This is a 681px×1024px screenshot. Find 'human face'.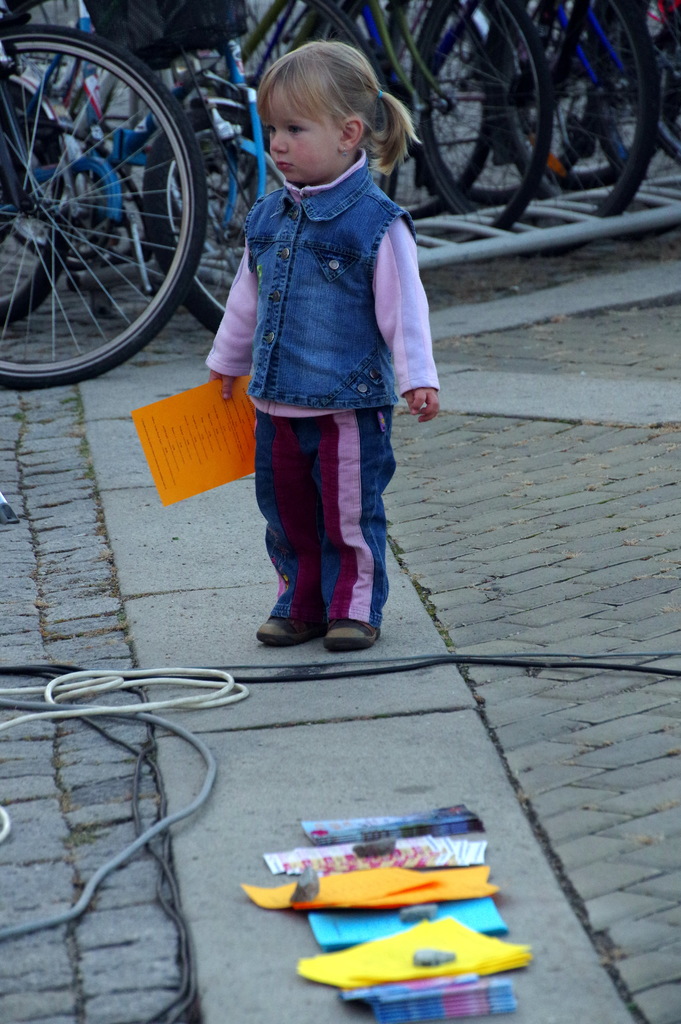
Bounding box: 258/80/340/185.
